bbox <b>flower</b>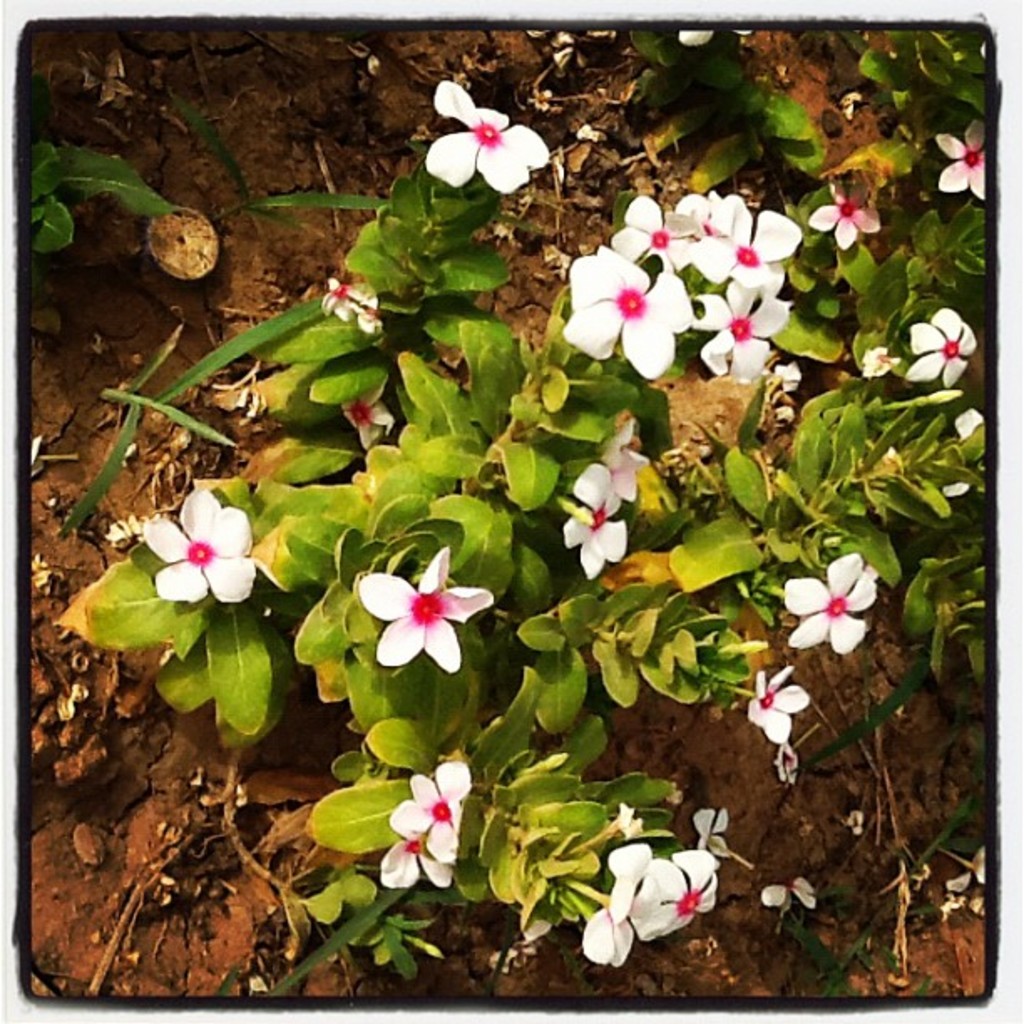
box(609, 842, 661, 919)
